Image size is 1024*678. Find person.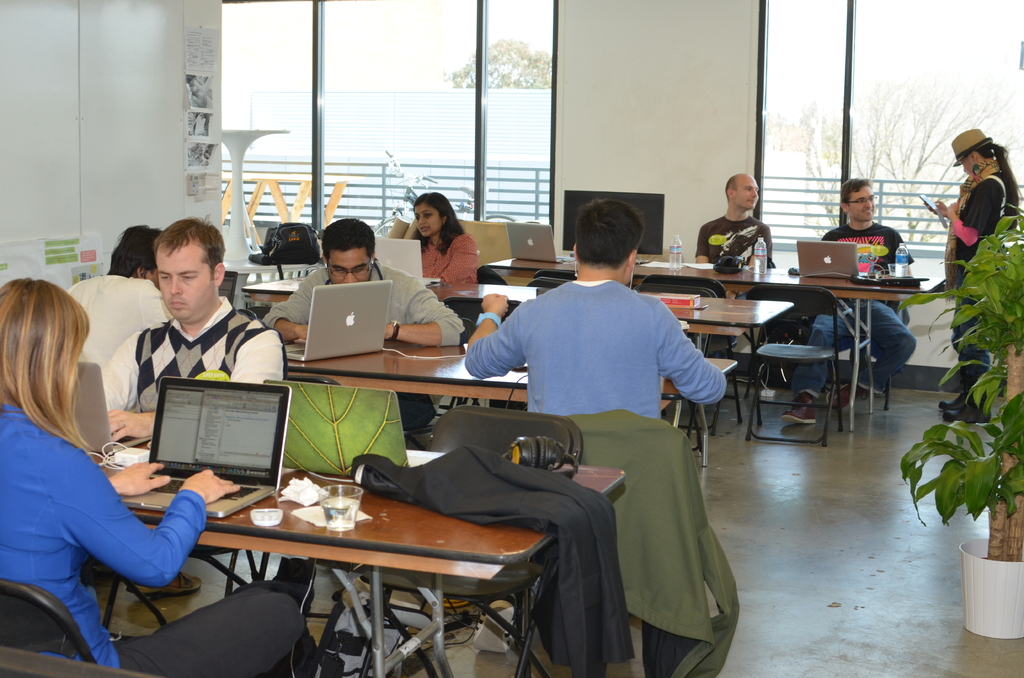
[0, 273, 316, 677].
